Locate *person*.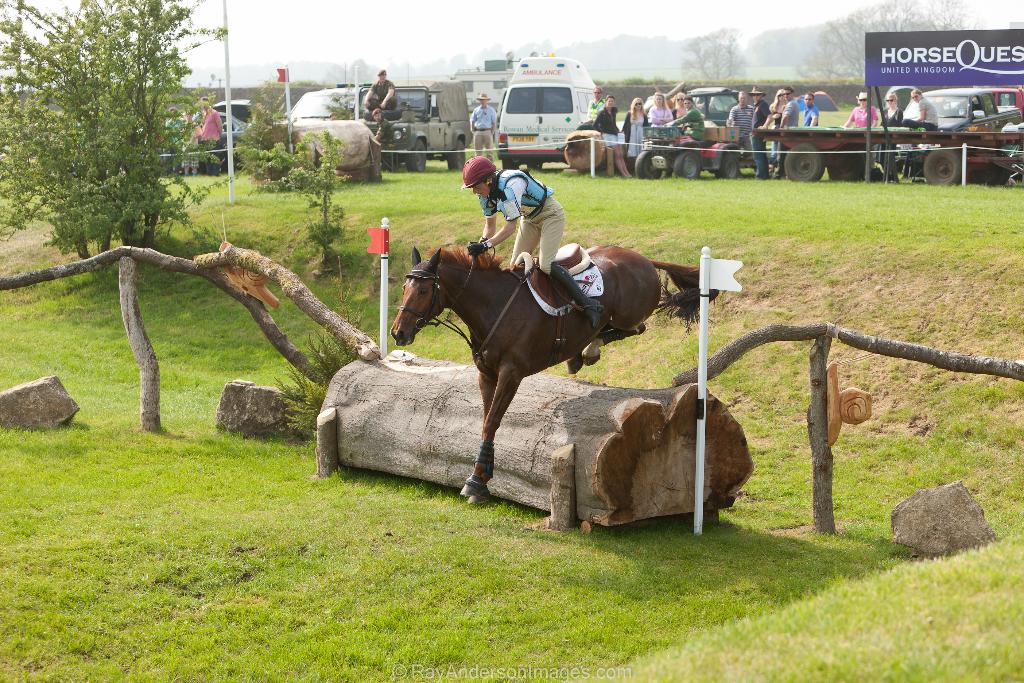
Bounding box: [left=194, top=94, right=232, bottom=189].
